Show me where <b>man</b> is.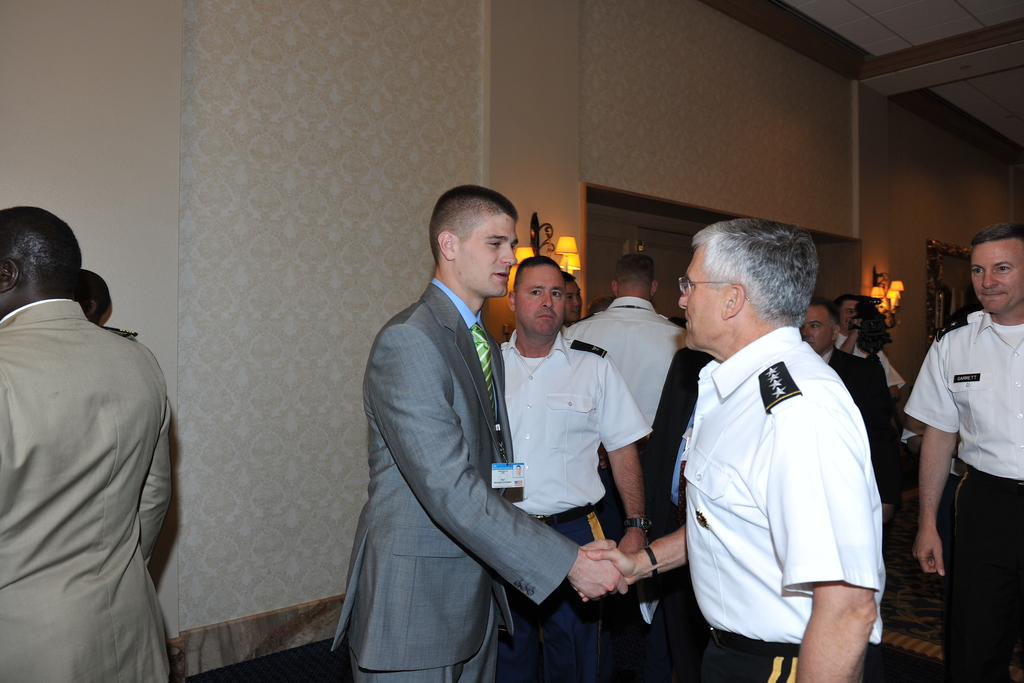
<b>man</b> is at 339, 177, 602, 682.
